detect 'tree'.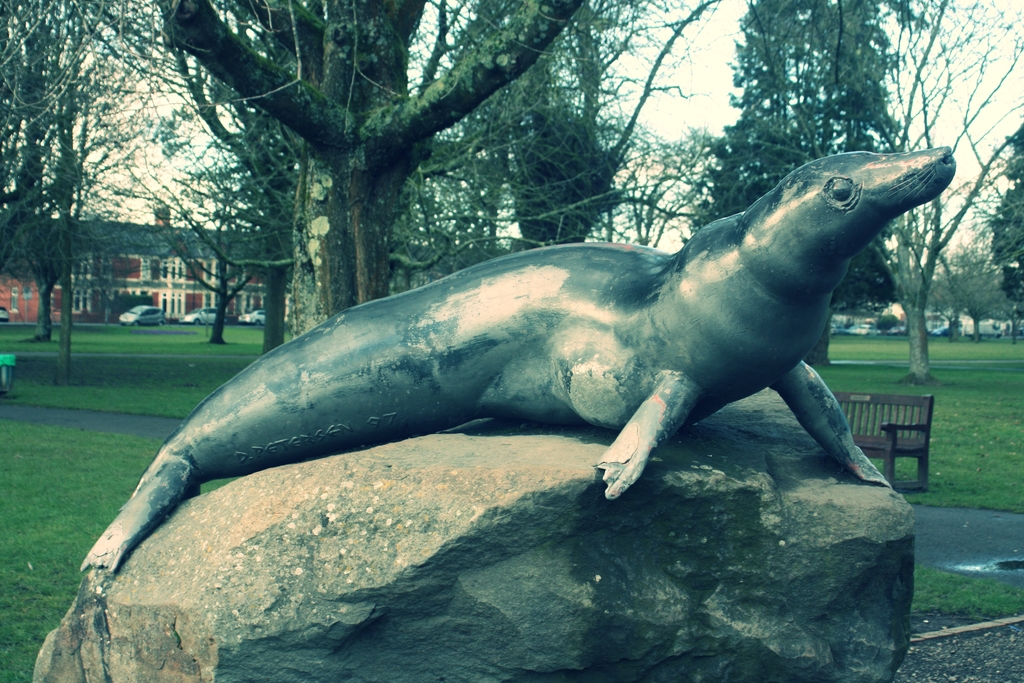
Detected at 0, 53, 266, 352.
